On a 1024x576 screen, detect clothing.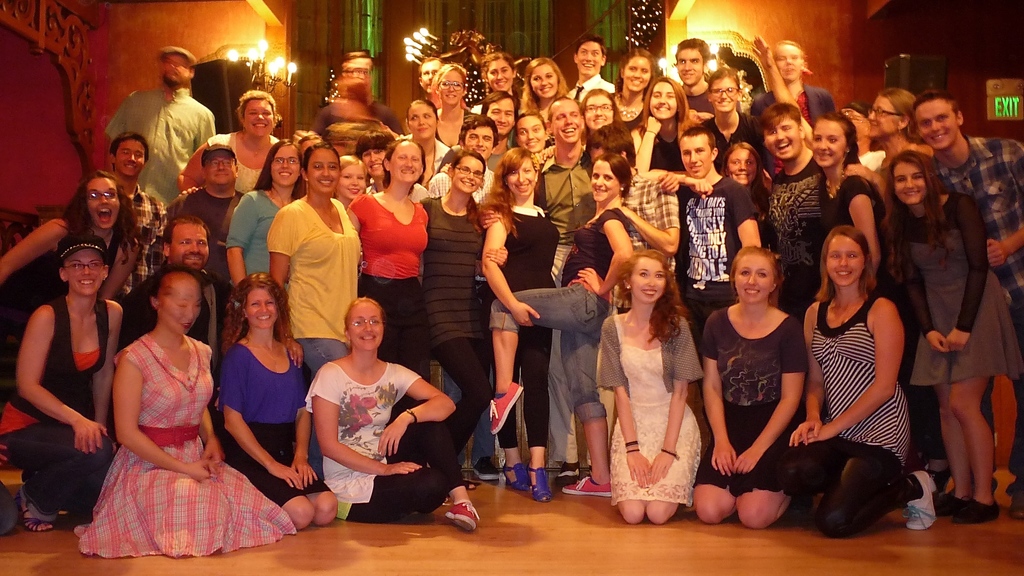
(left=673, top=181, right=763, bottom=313).
